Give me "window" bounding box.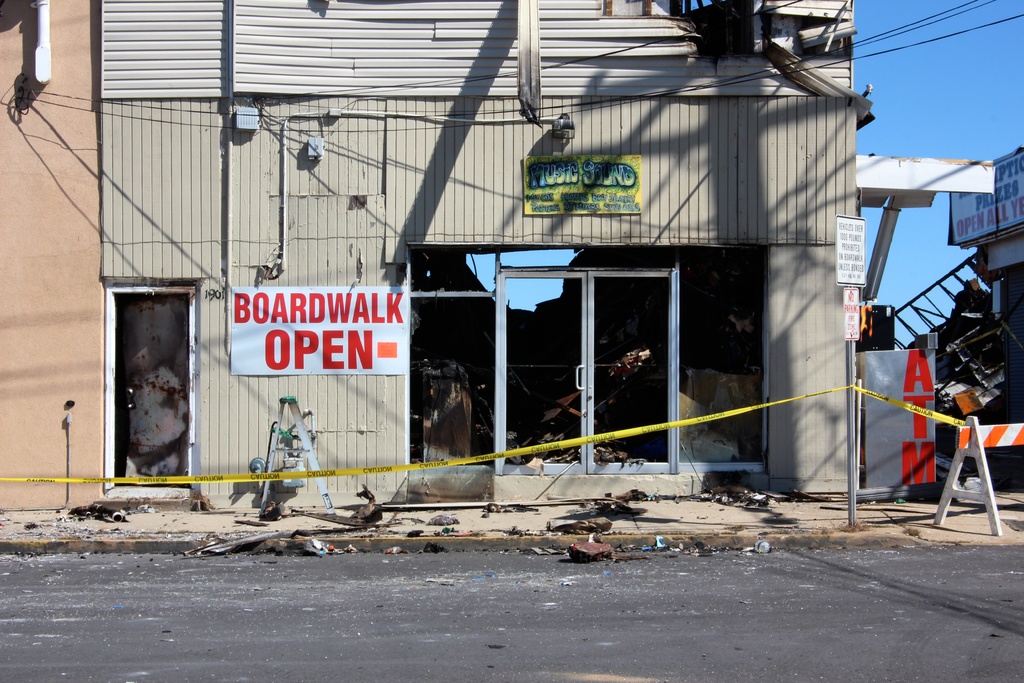
[98,249,198,488].
